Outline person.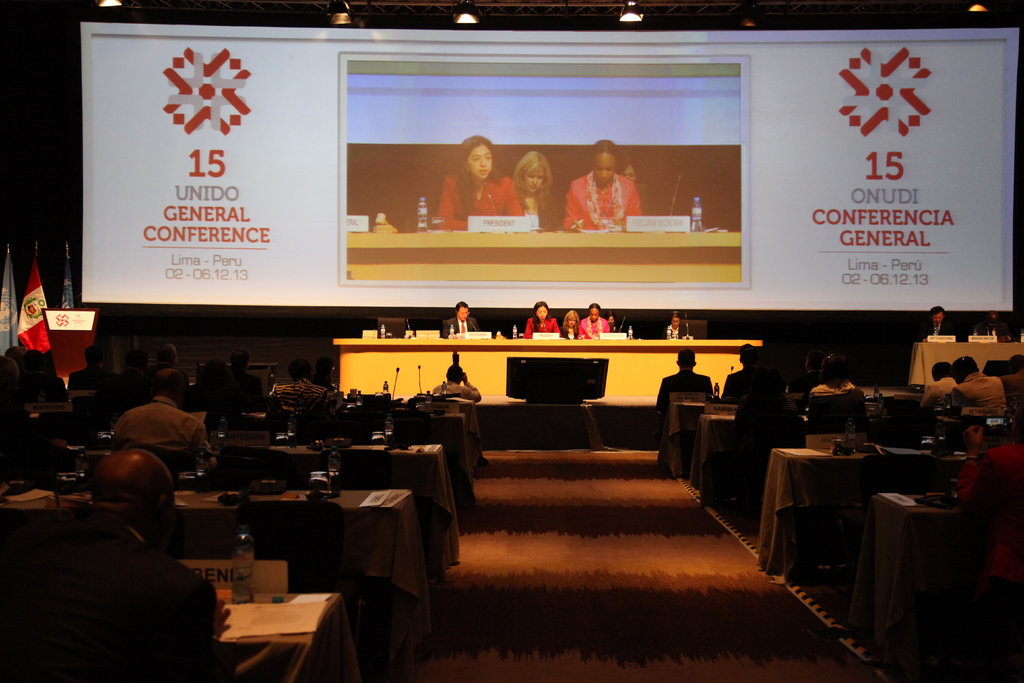
Outline: [111,368,225,472].
